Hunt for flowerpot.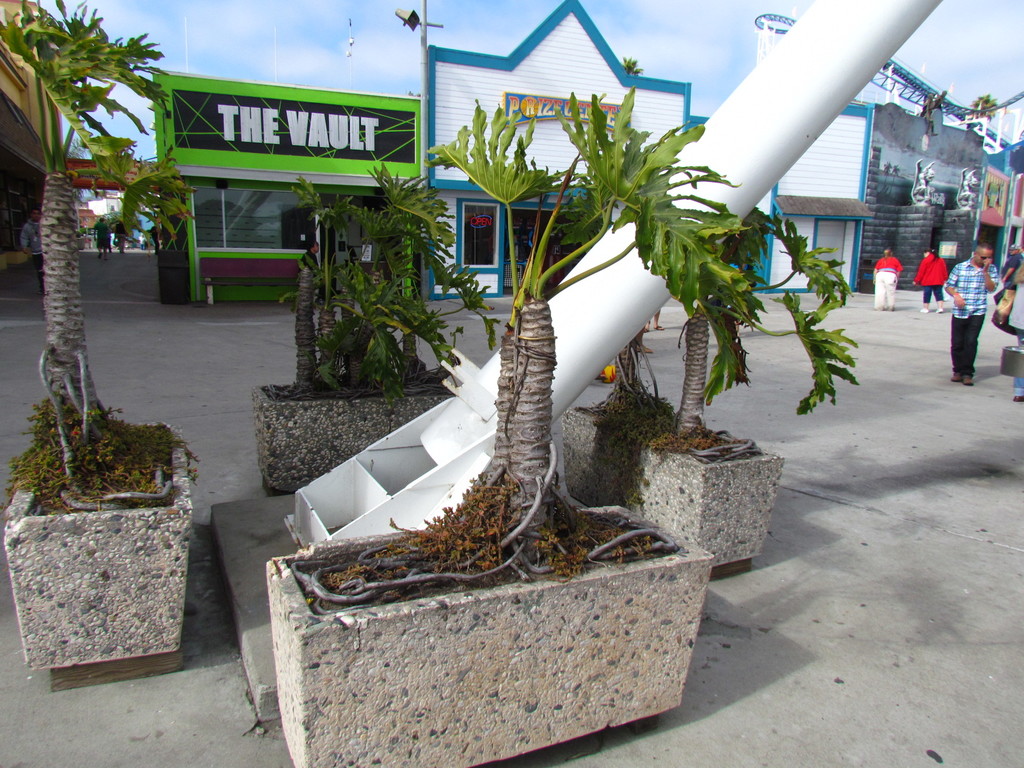
Hunted down at x1=563, y1=397, x2=786, y2=572.
